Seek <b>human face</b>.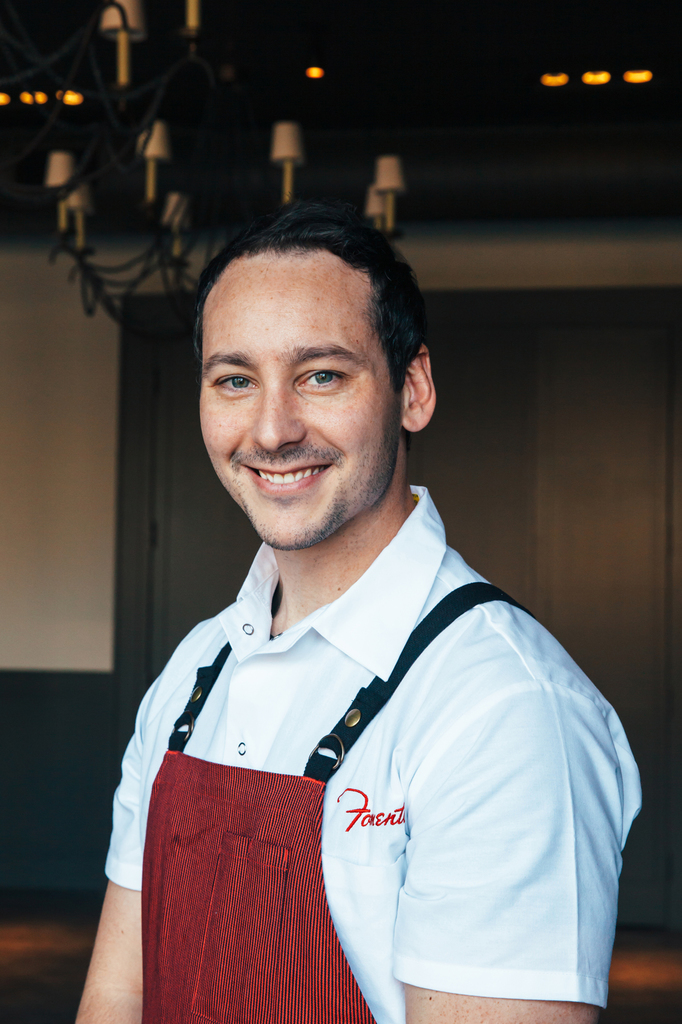
l=204, t=309, r=386, b=547.
